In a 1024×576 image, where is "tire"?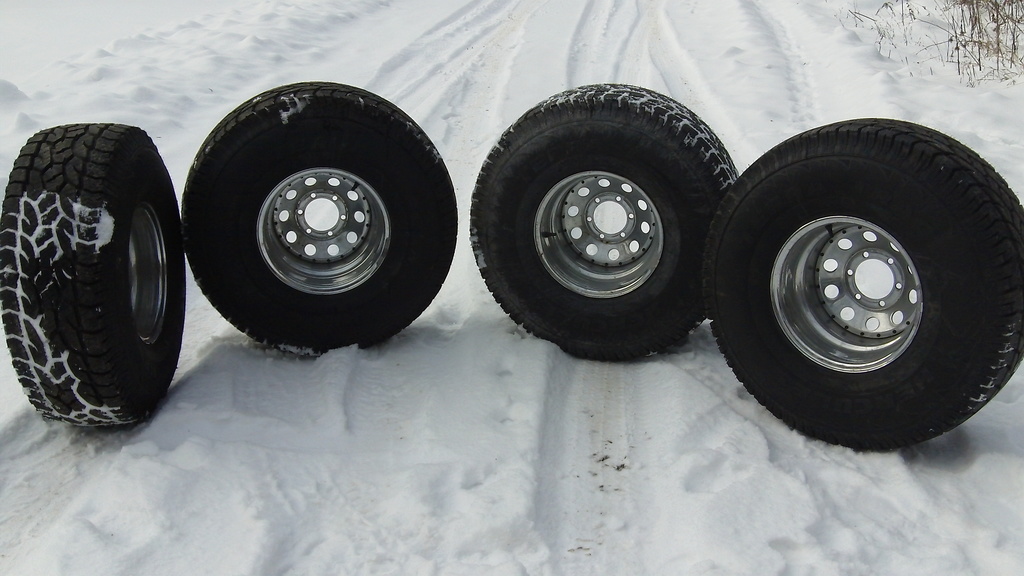
{"left": 700, "top": 119, "right": 1023, "bottom": 448}.
